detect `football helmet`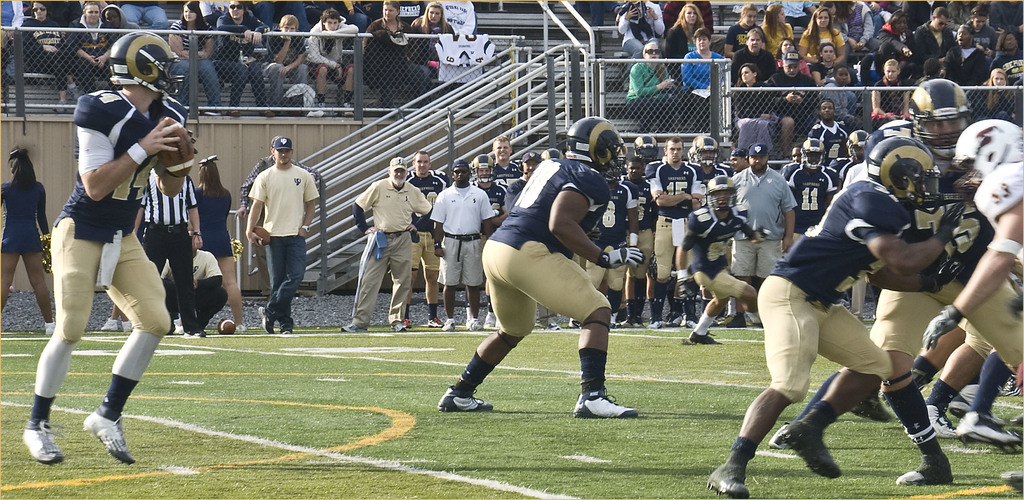
Rect(707, 173, 737, 214)
